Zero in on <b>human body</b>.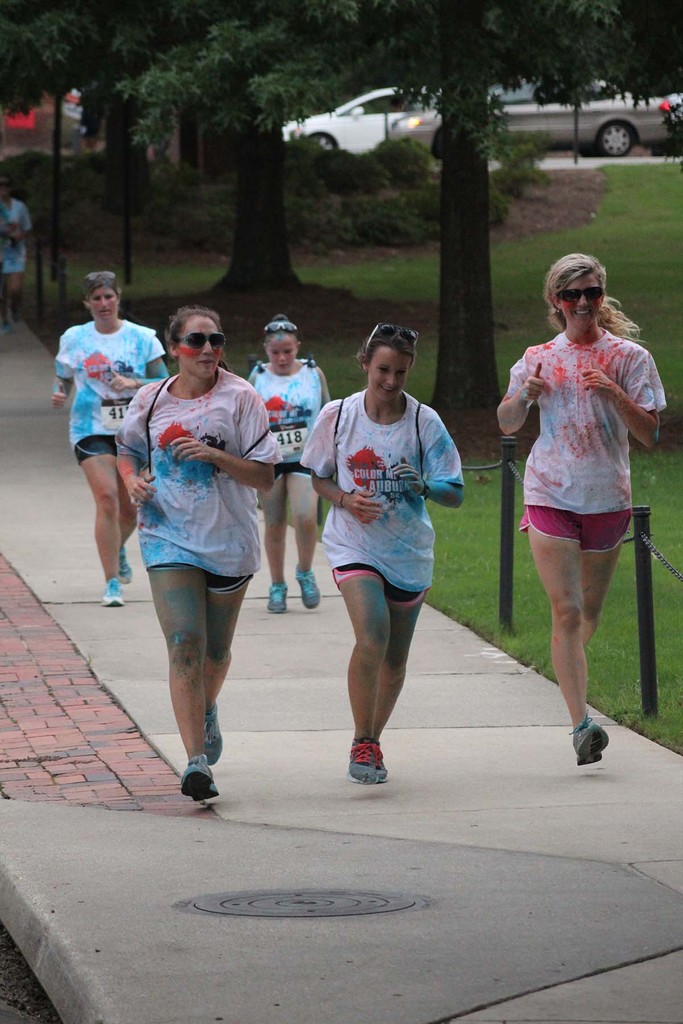
Zeroed in: bbox(243, 356, 334, 617).
